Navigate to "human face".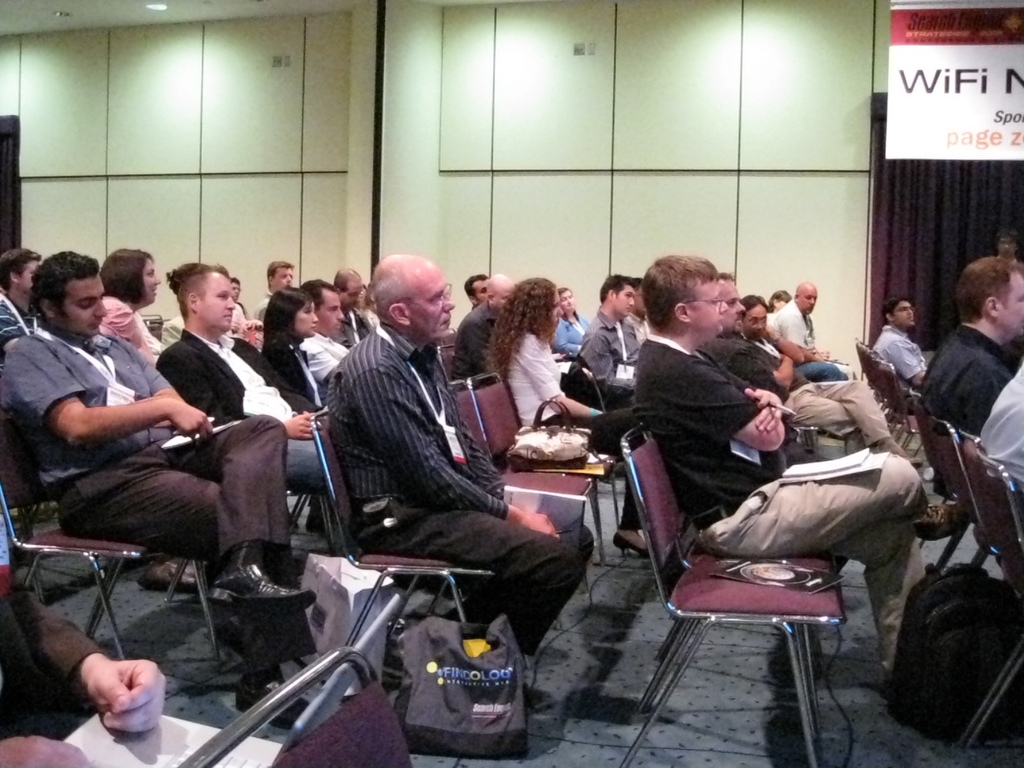
Navigation target: select_region(19, 264, 36, 292).
